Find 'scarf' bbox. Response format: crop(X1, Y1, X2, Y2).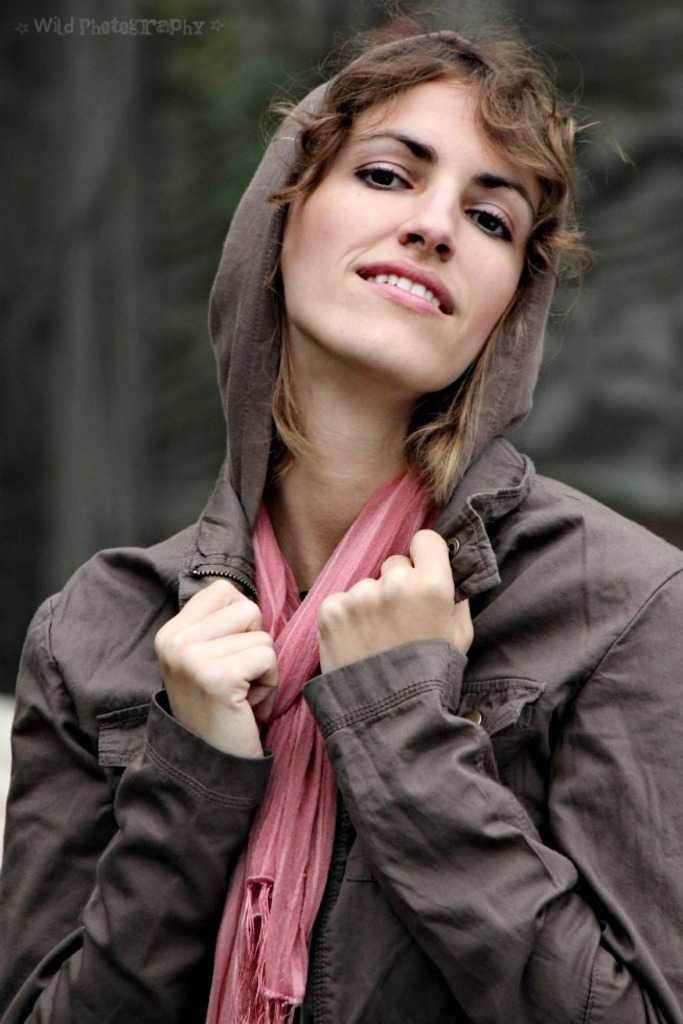
crop(200, 460, 438, 1023).
